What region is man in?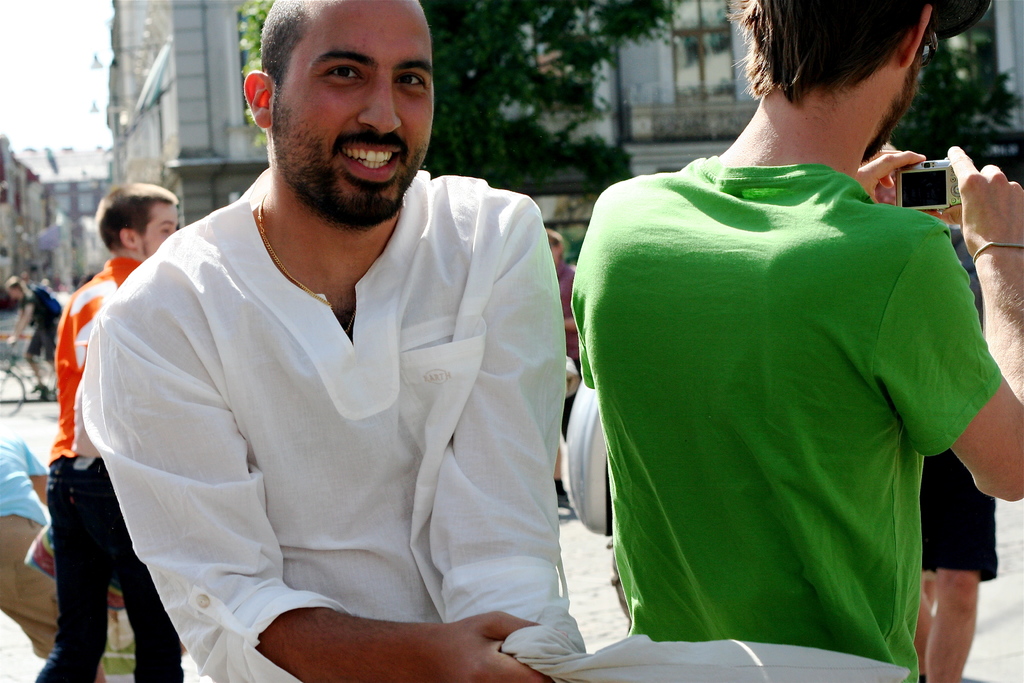
x1=30 y1=179 x2=185 y2=682.
